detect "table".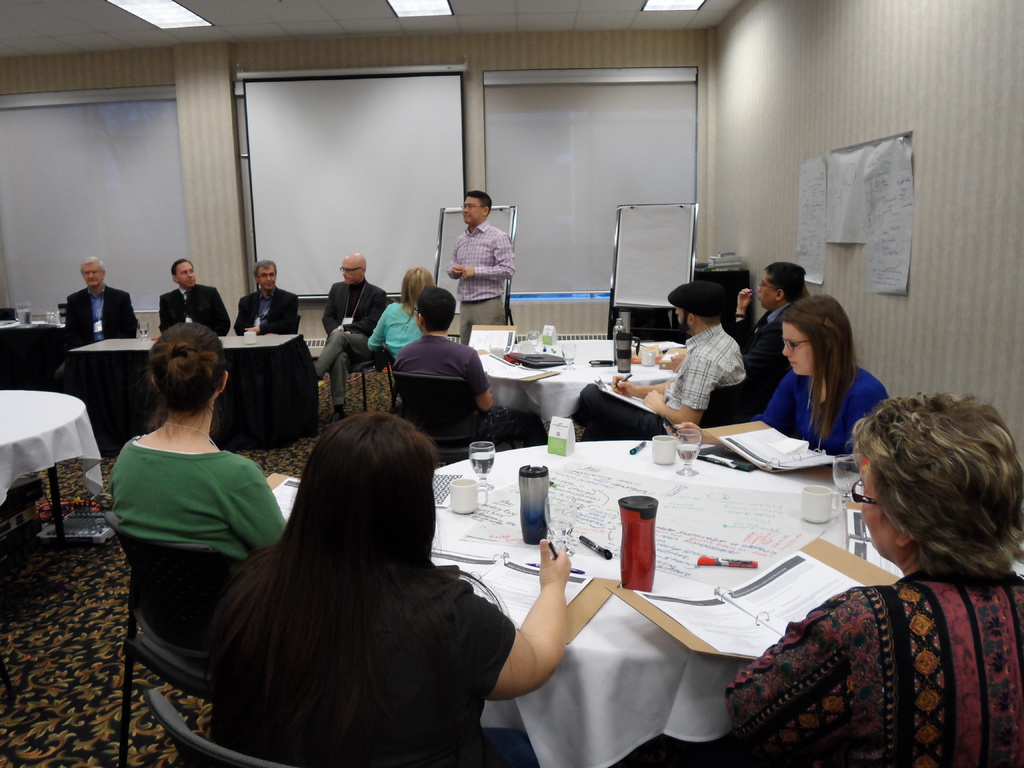
Detected at Rect(369, 426, 924, 668).
